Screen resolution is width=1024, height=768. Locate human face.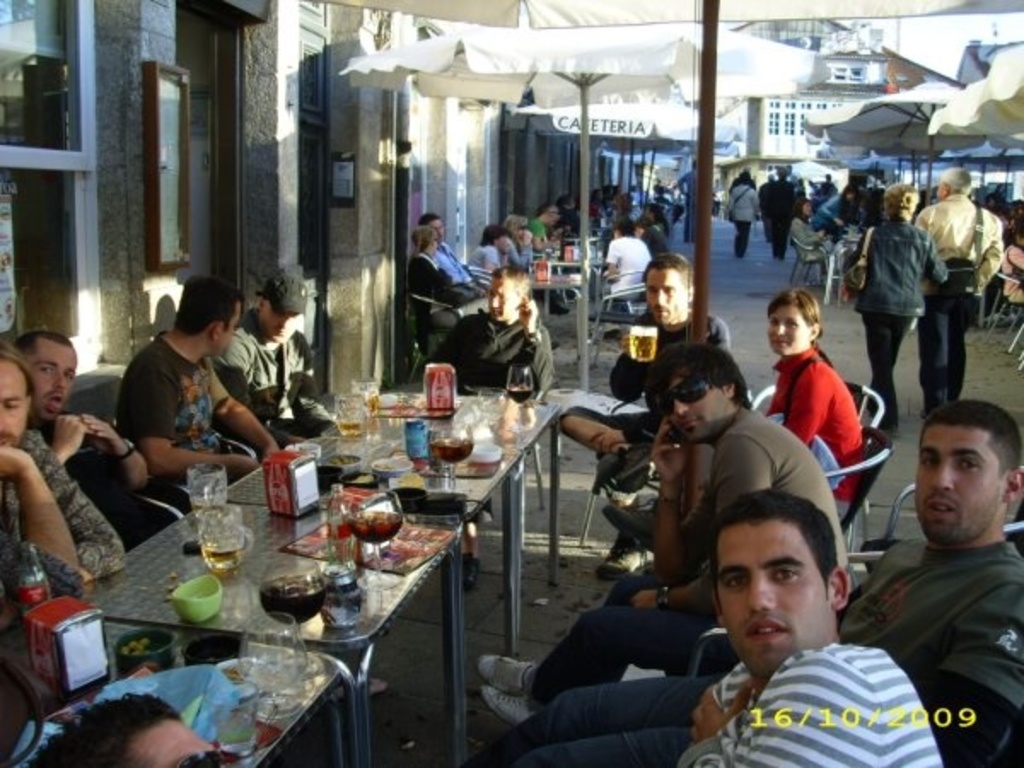
pyautogui.locateOnScreen(662, 374, 729, 439).
